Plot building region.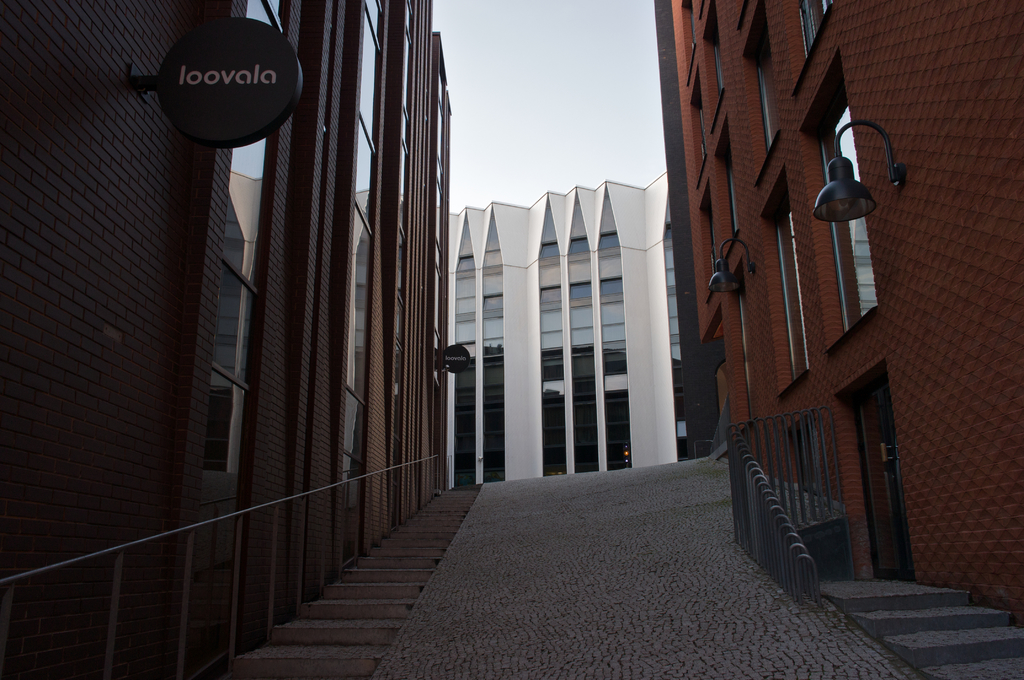
Plotted at Rect(449, 170, 694, 483).
